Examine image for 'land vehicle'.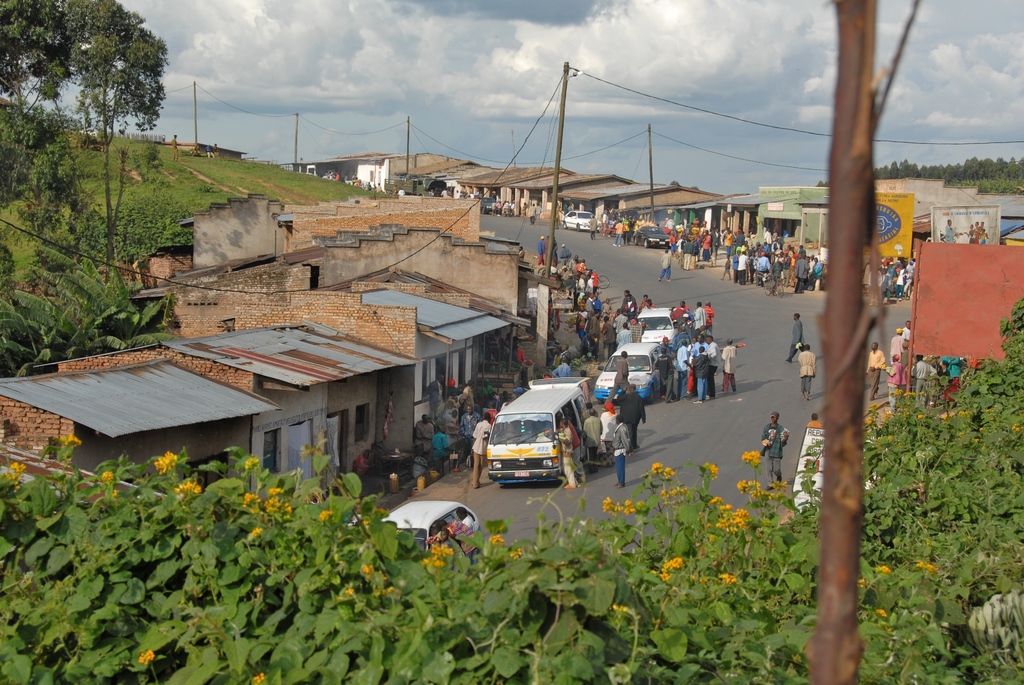
Examination result: (x1=631, y1=224, x2=672, y2=251).
